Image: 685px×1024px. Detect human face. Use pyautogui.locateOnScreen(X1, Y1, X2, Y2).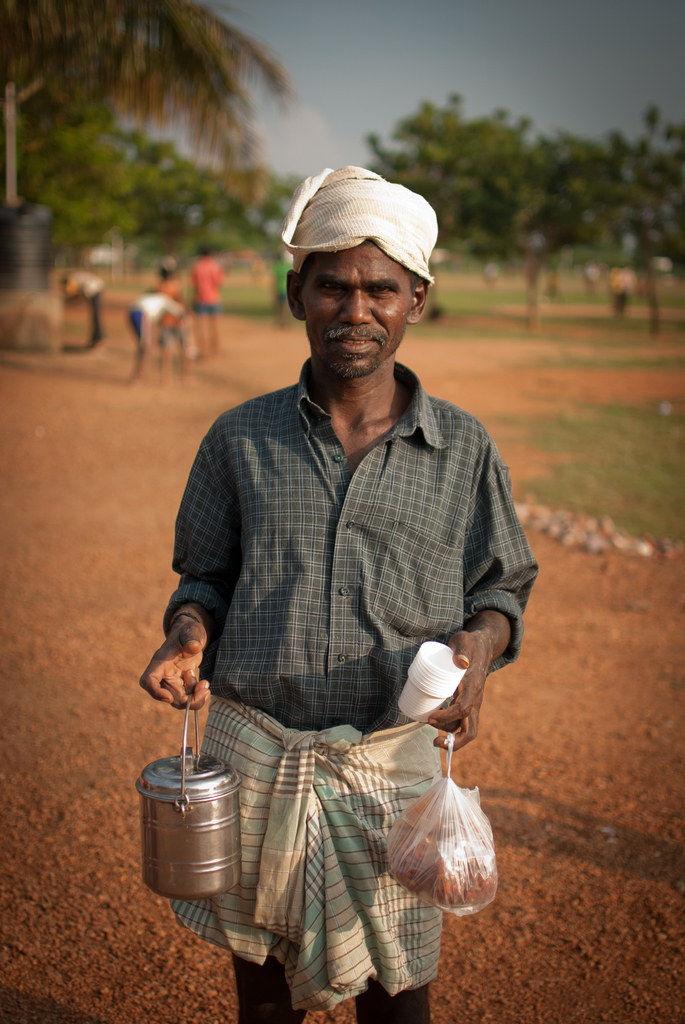
pyautogui.locateOnScreen(290, 234, 404, 374).
